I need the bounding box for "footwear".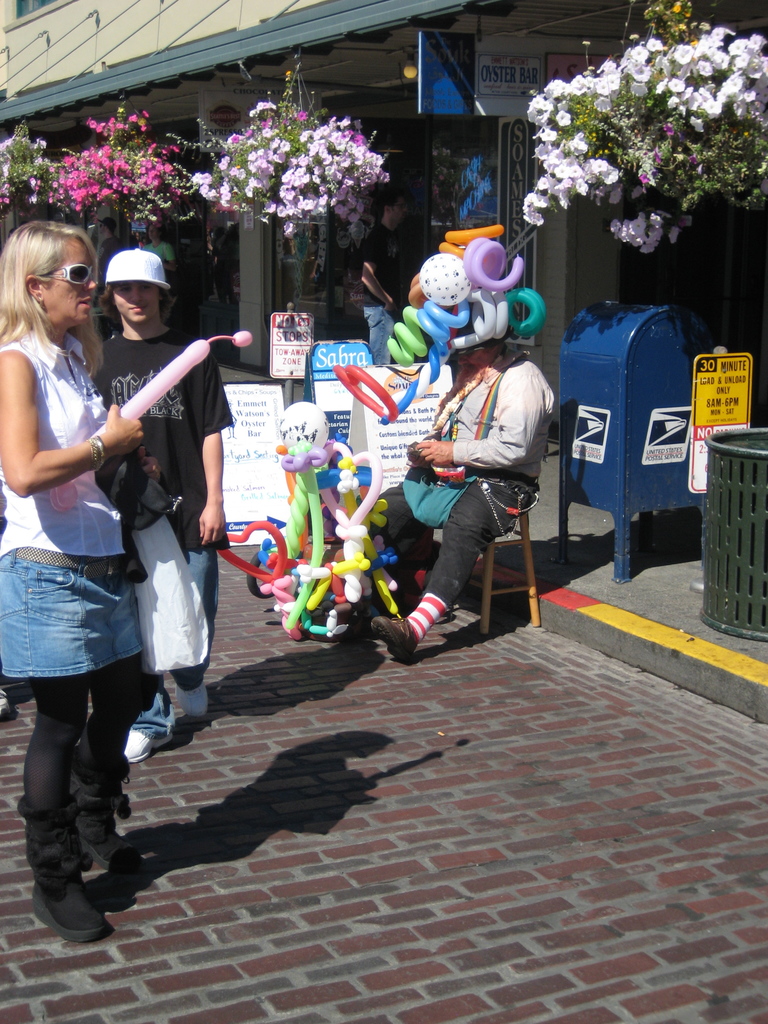
Here it is: Rect(370, 619, 415, 662).
